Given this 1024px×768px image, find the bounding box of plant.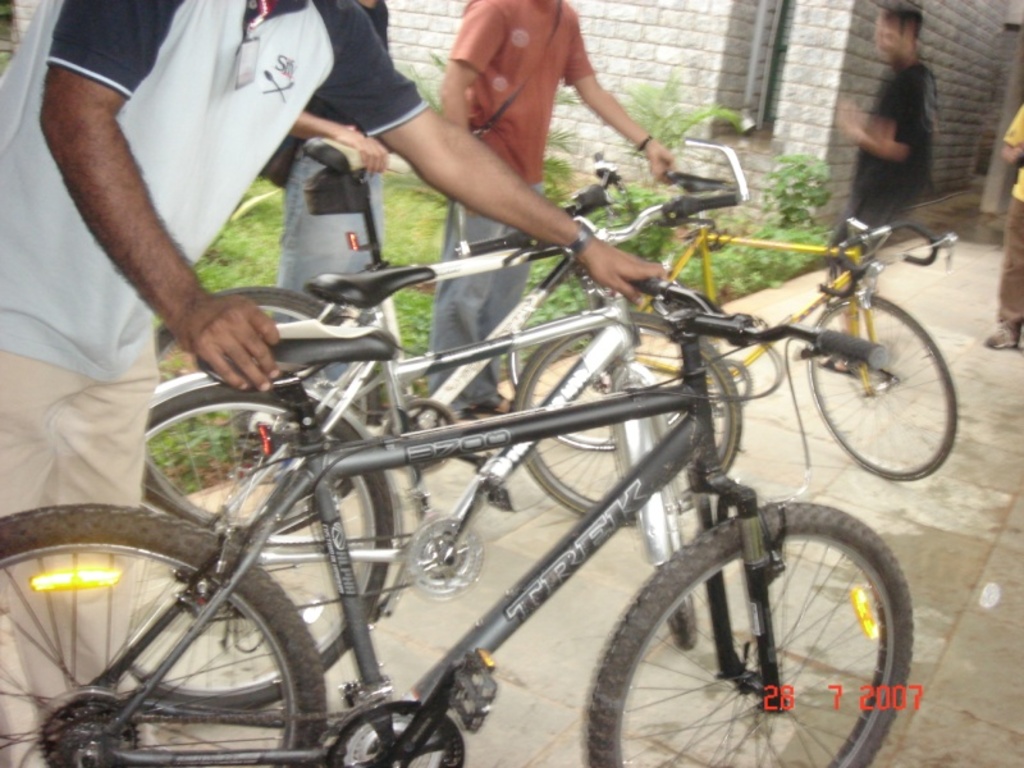
BBox(621, 77, 753, 177).
